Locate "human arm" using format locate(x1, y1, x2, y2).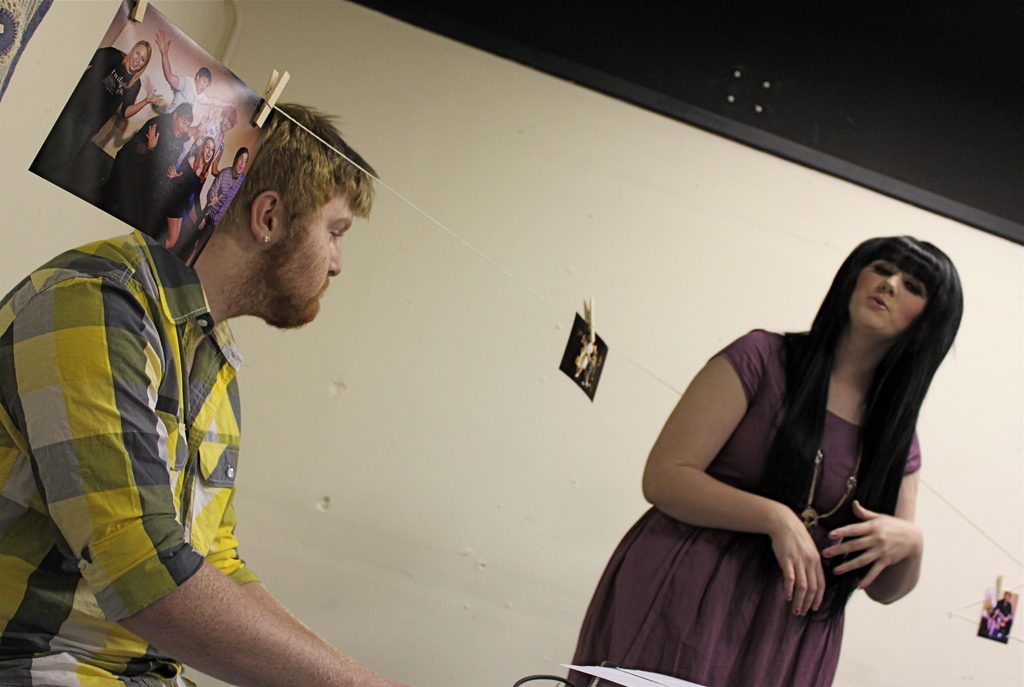
locate(202, 400, 345, 657).
